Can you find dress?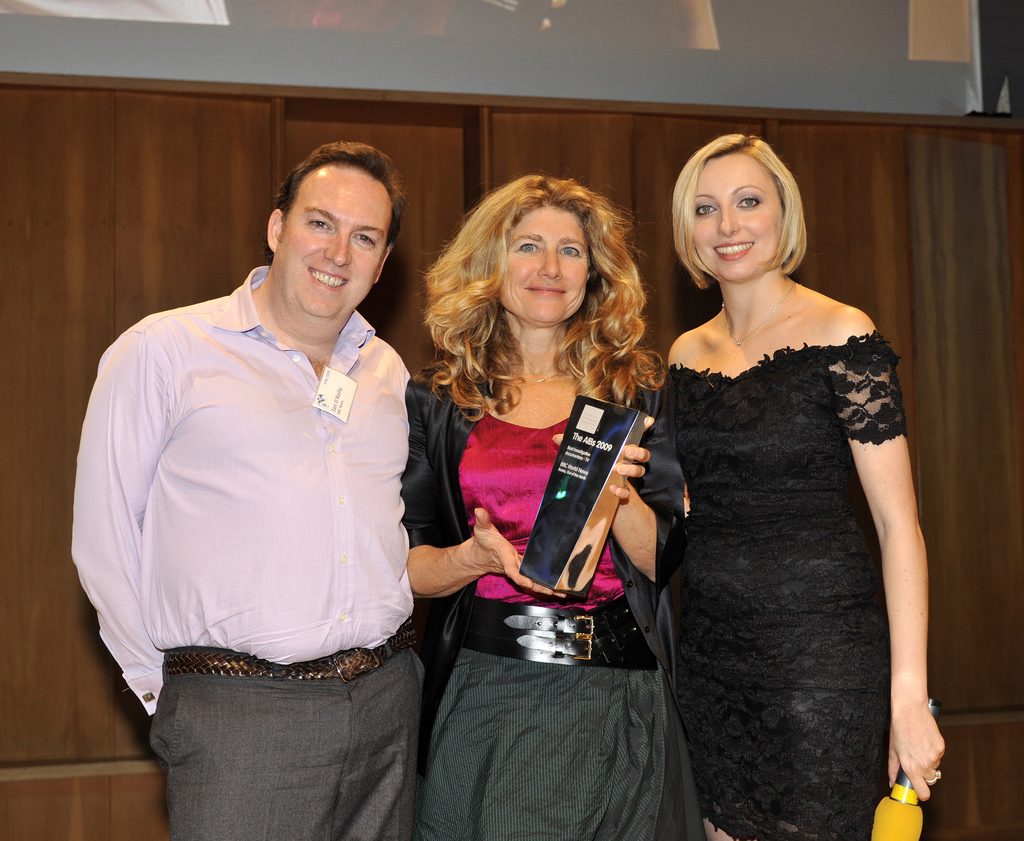
Yes, bounding box: [x1=623, y1=205, x2=882, y2=731].
